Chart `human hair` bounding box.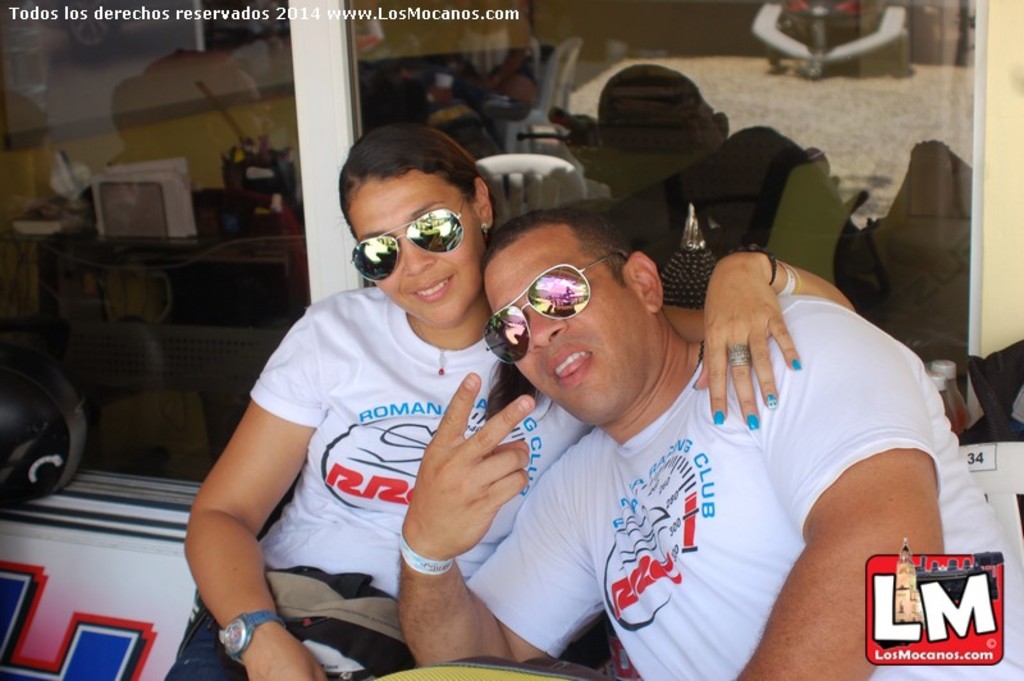
Charted: bbox=[339, 120, 481, 239].
